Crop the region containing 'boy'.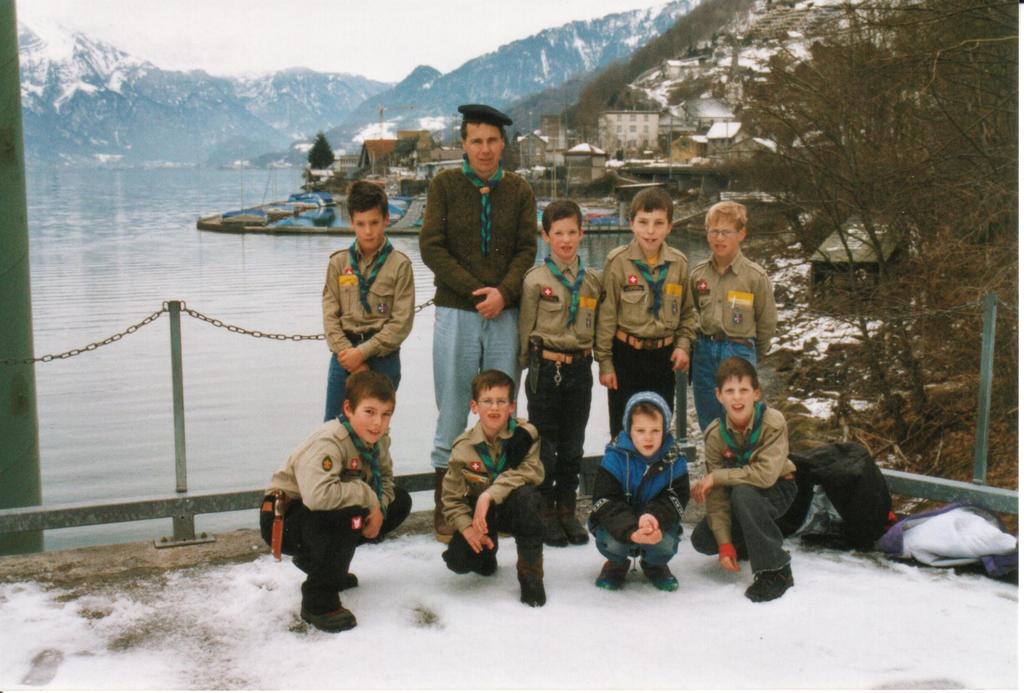
Crop region: (691,202,785,416).
